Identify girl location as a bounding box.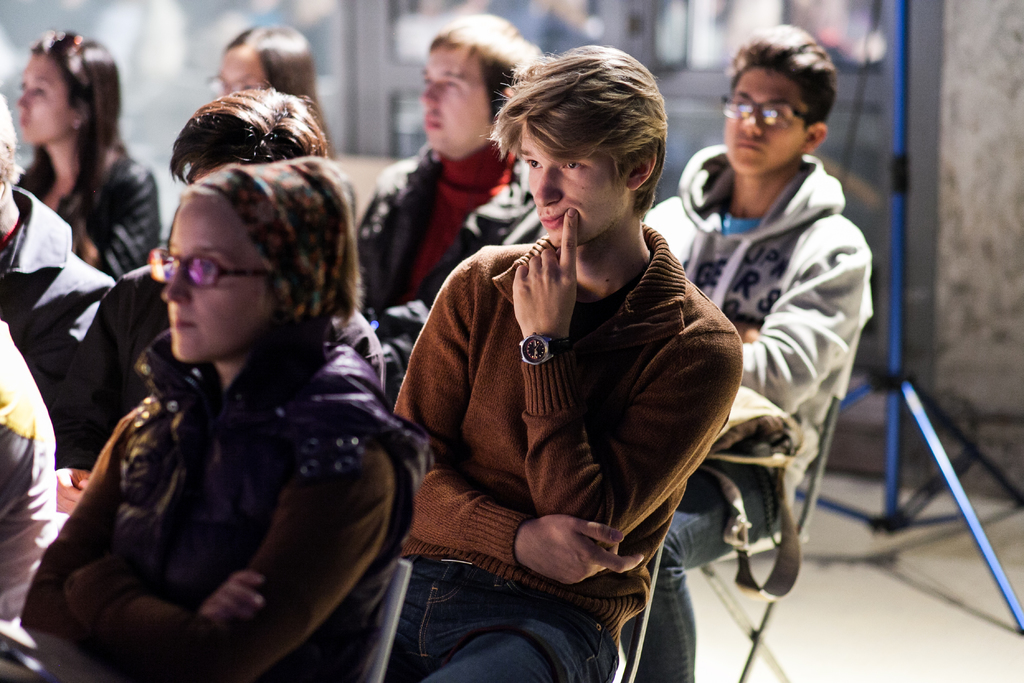
pyautogui.locateOnScreen(0, 158, 436, 682).
